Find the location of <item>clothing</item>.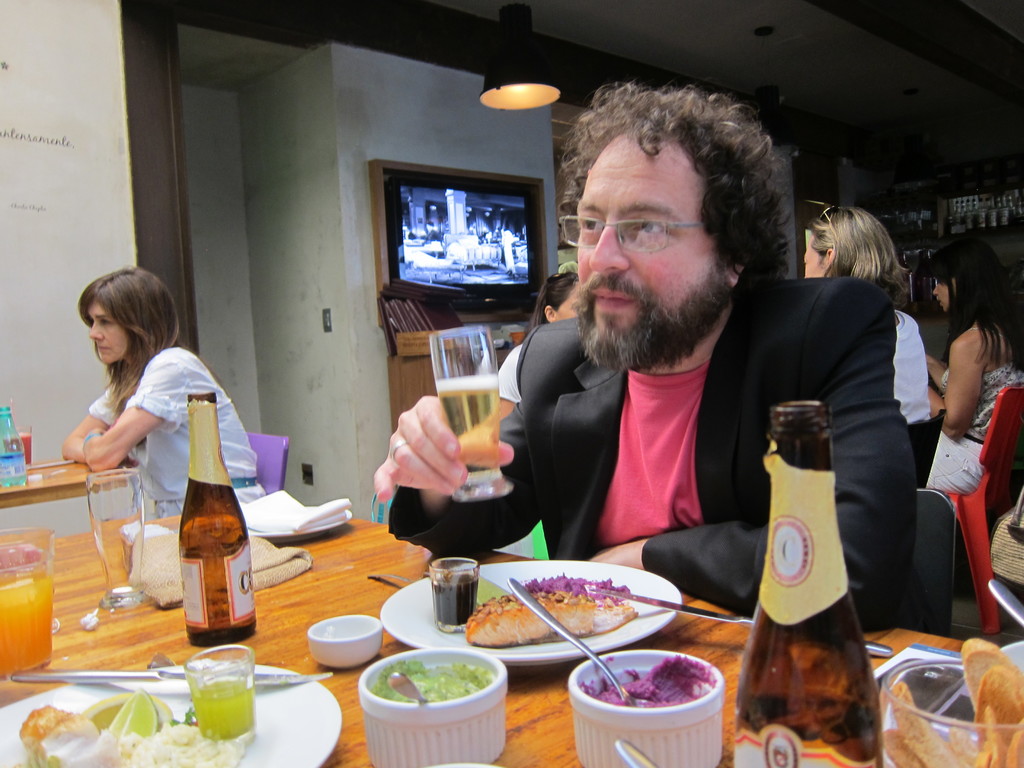
Location: region(915, 319, 1023, 516).
